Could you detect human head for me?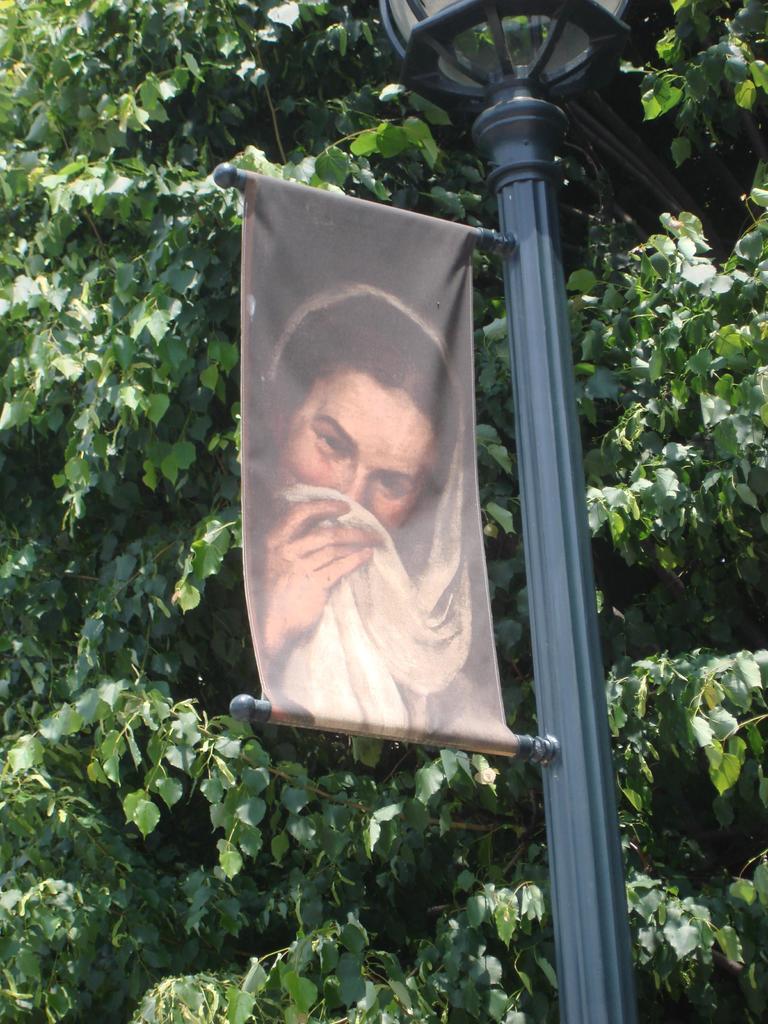
Detection result: rect(263, 282, 463, 612).
